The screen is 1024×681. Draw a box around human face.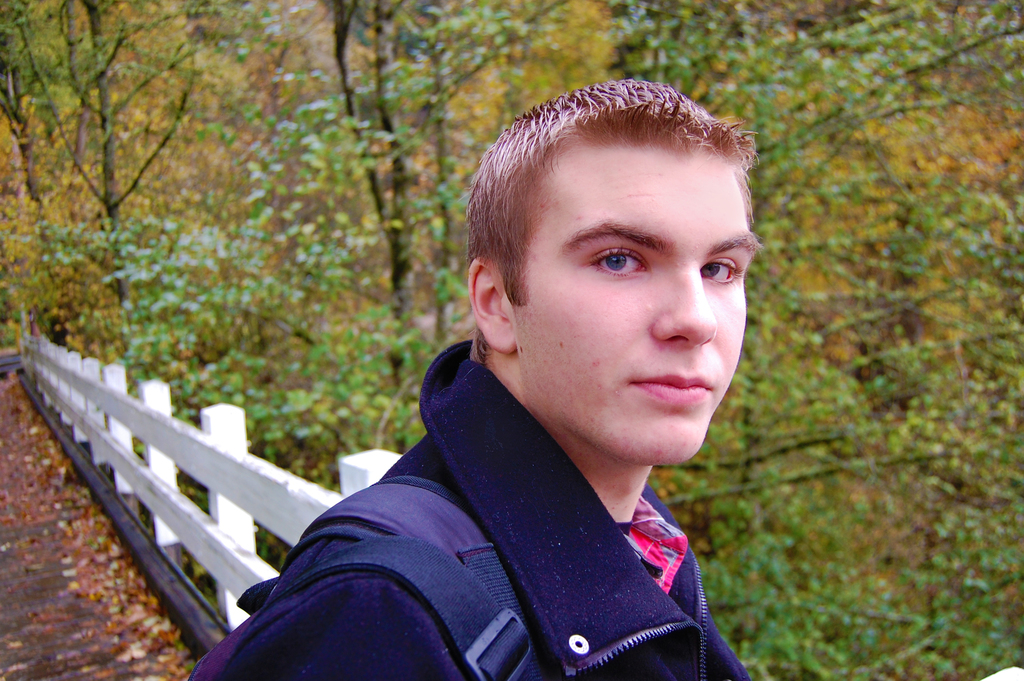
l=515, t=140, r=761, b=472.
